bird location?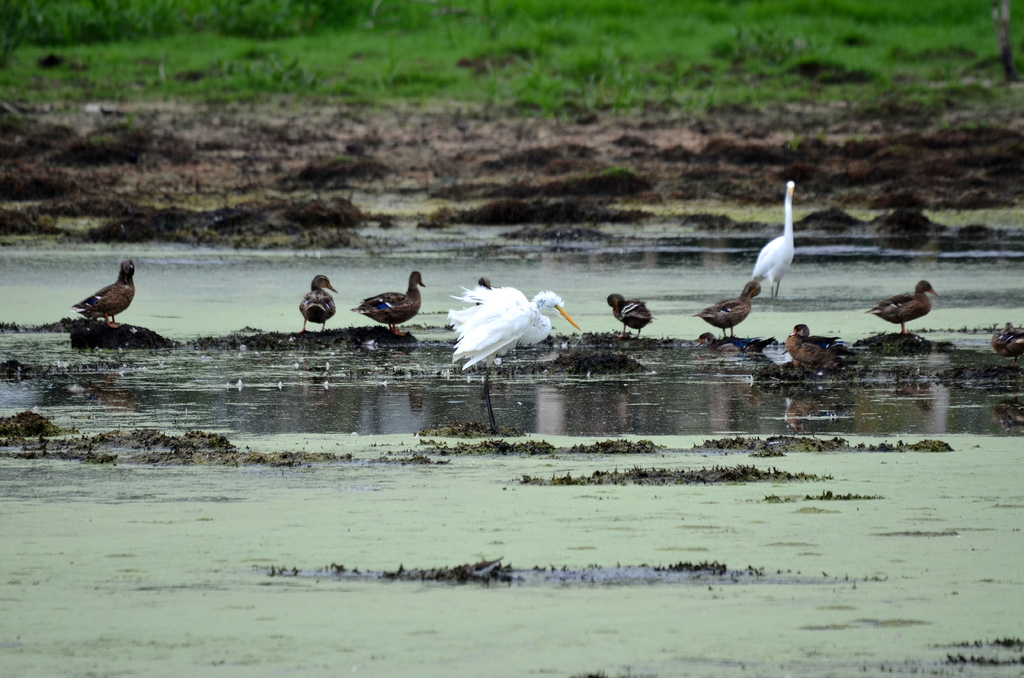
rect(300, 271, 341, 333)
